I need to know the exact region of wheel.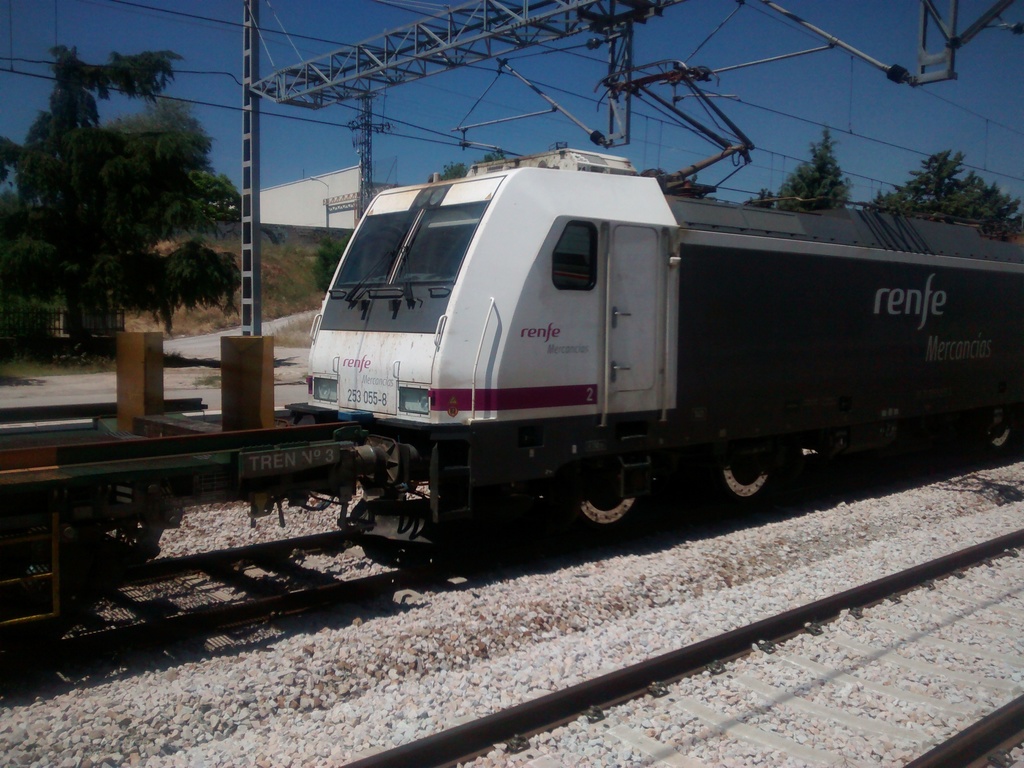
Region: crop(730, 474, 773, 504).
